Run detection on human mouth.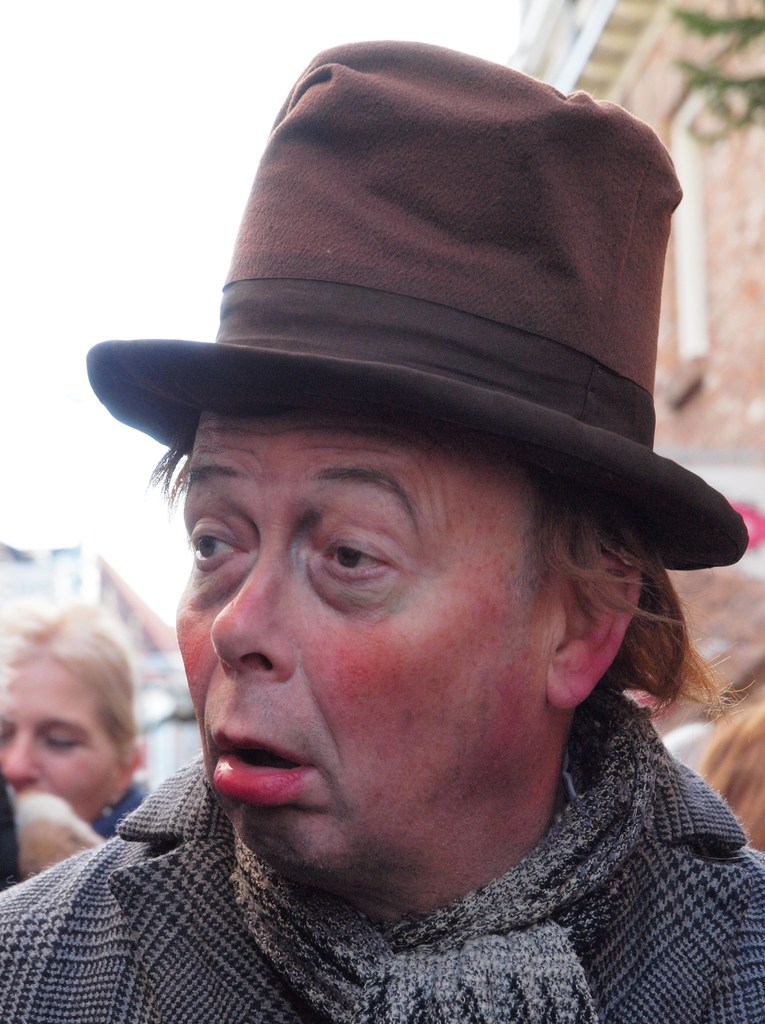
Result: [left=211, top=730, right=311, bottom=806].
